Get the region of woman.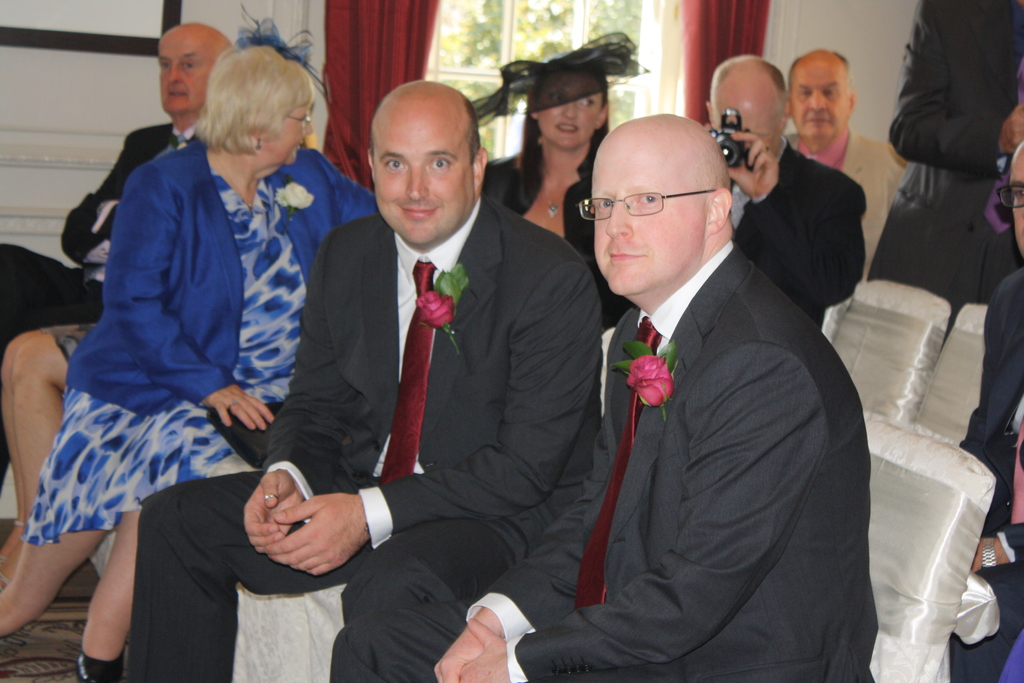
[x1=45, y1=21, x2=356, y2=656].
